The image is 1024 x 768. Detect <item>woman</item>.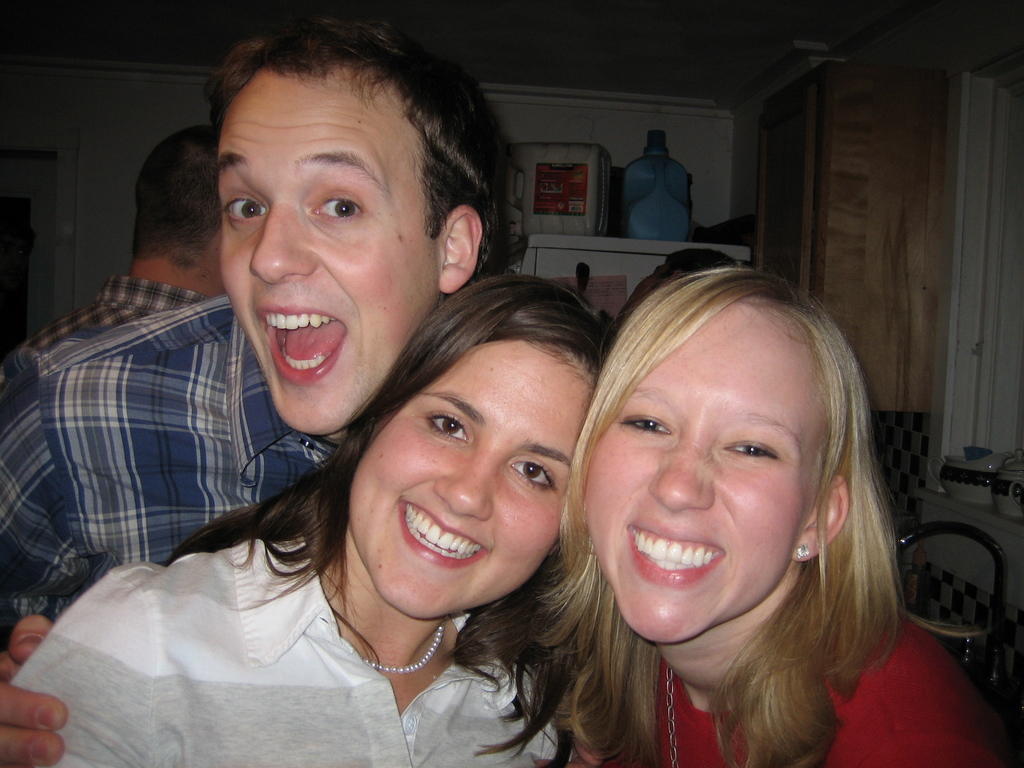
Detection: locate(9, 271, 605, 767).
